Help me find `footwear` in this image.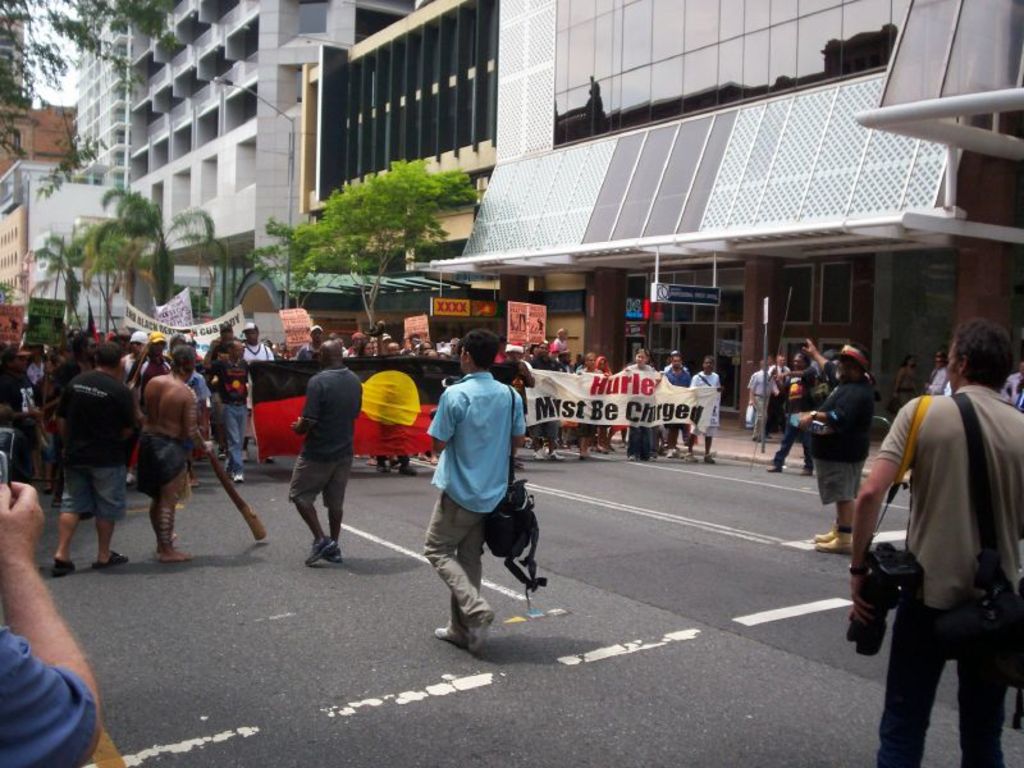
Found it: 435/630/467/650.
